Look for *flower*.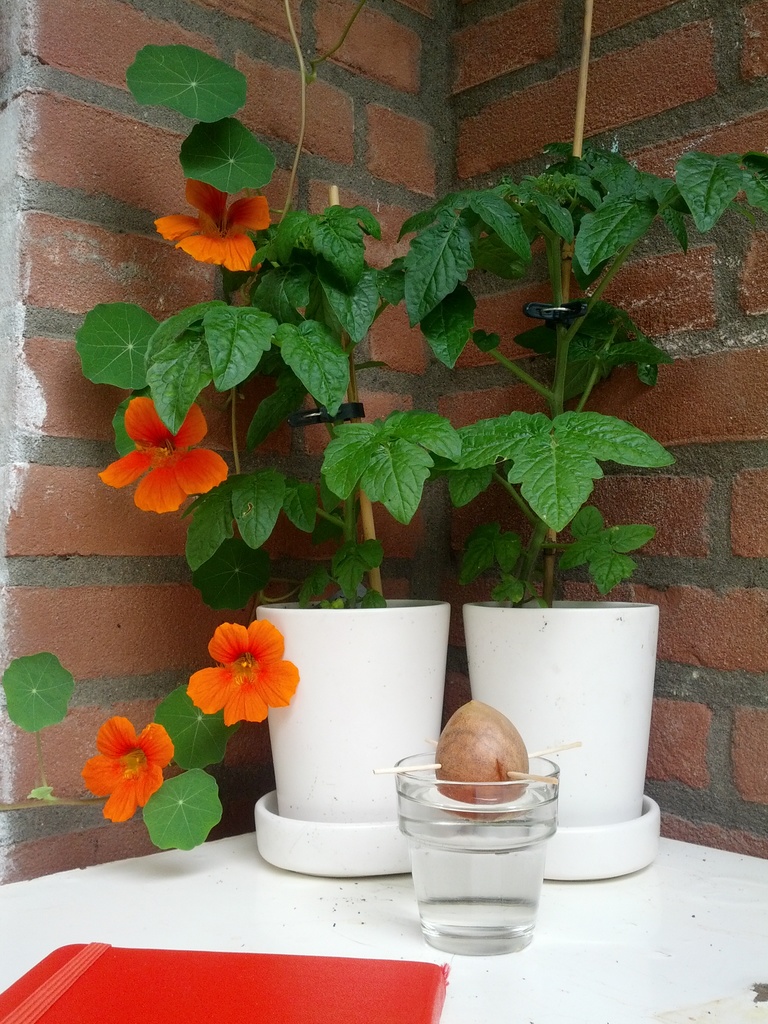
Found: {"x1": 188, "y1": 610, "x2": 300, "y2": 726}.
